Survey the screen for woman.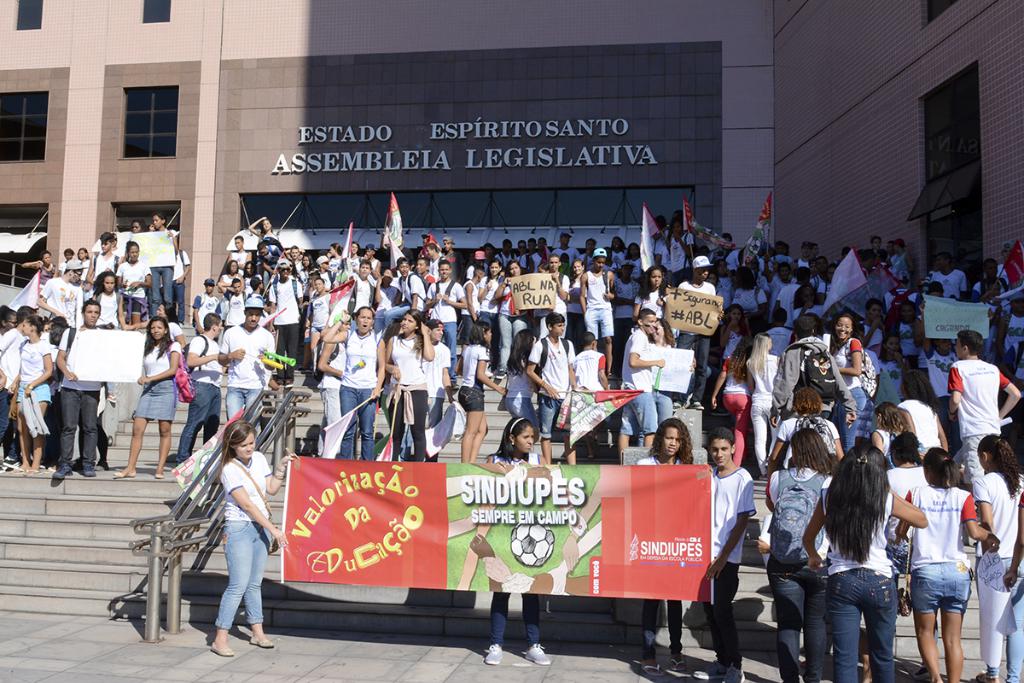
Survey found: detection(93, 270, 123, 330).
